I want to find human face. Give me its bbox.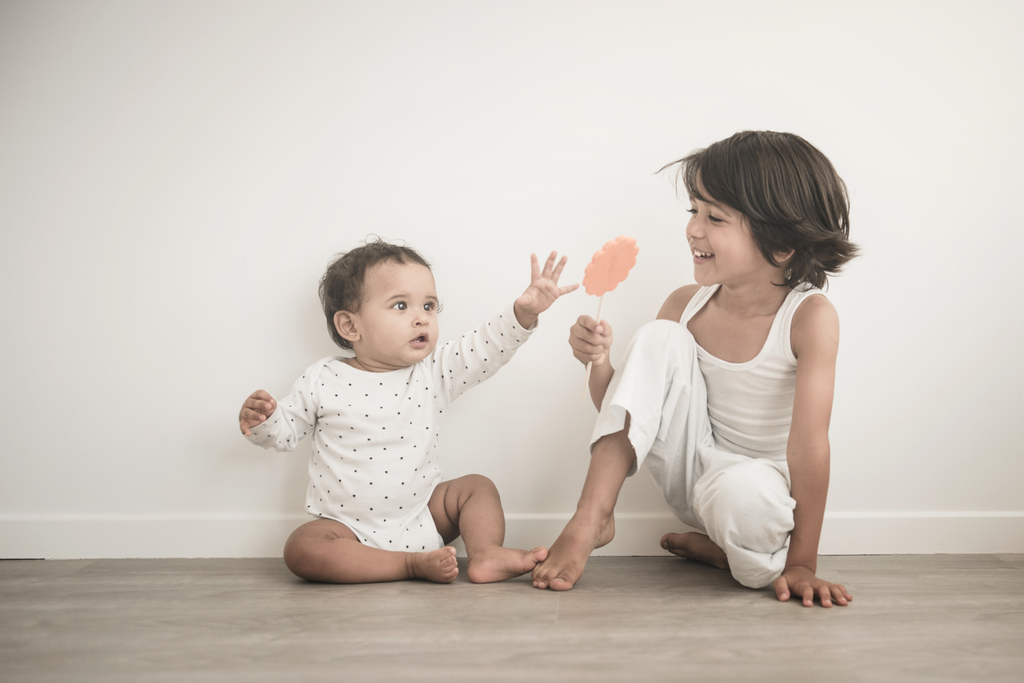
BBox(355, 256, 440, 371).
